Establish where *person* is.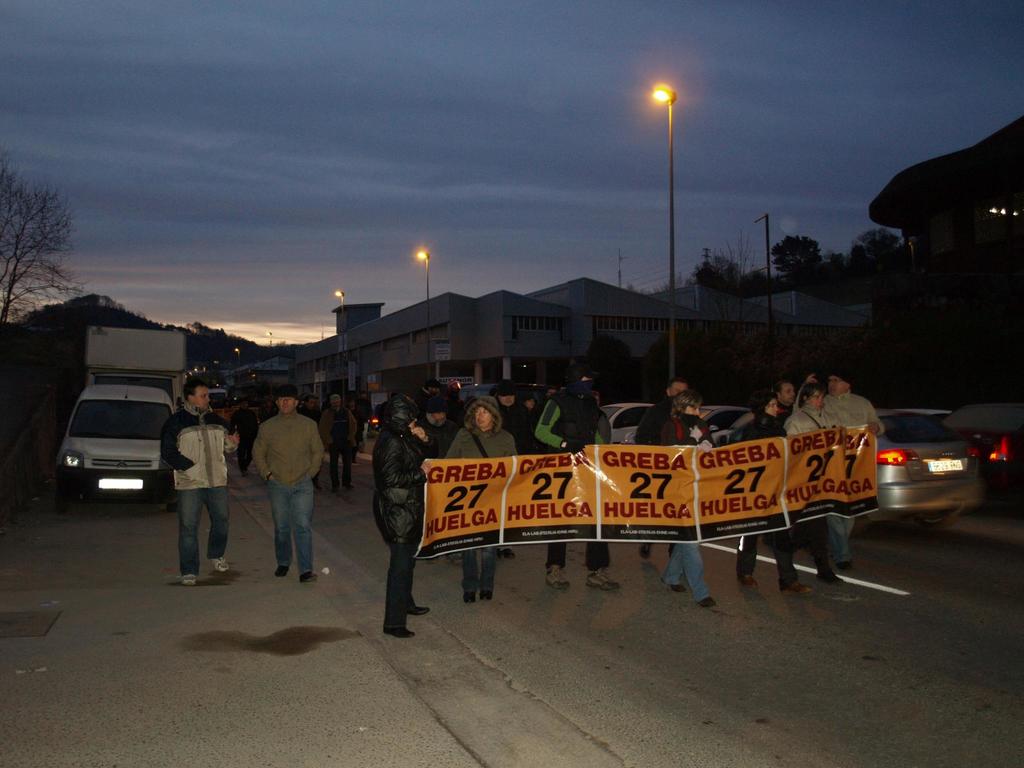
Established at bbox=(532, 362, 617, 591).
